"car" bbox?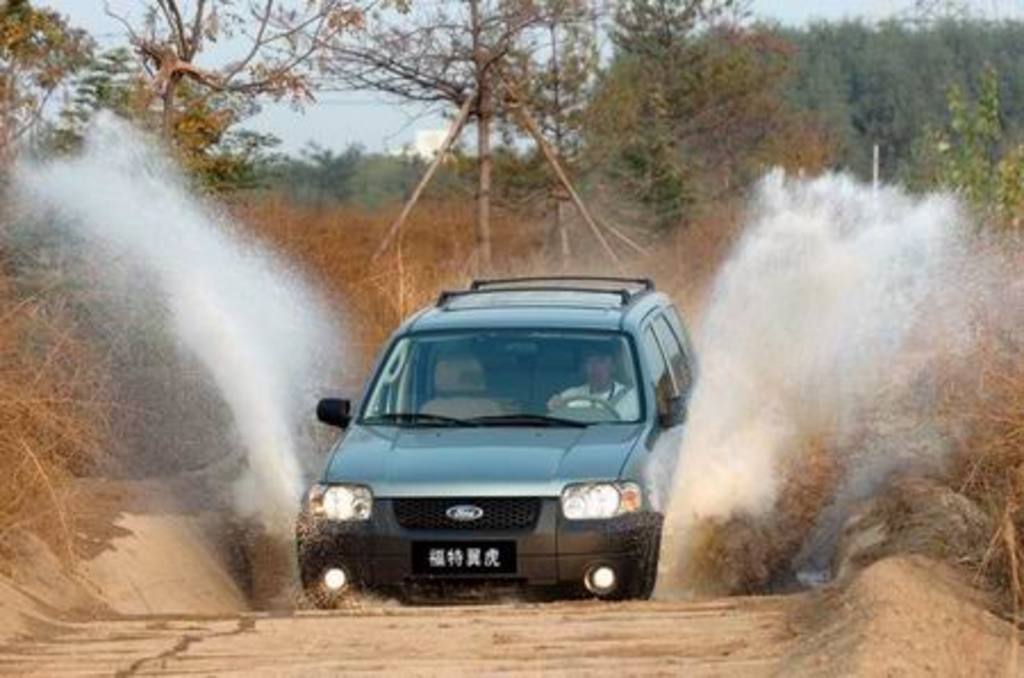
Rect(309, 268, 699, 612)
